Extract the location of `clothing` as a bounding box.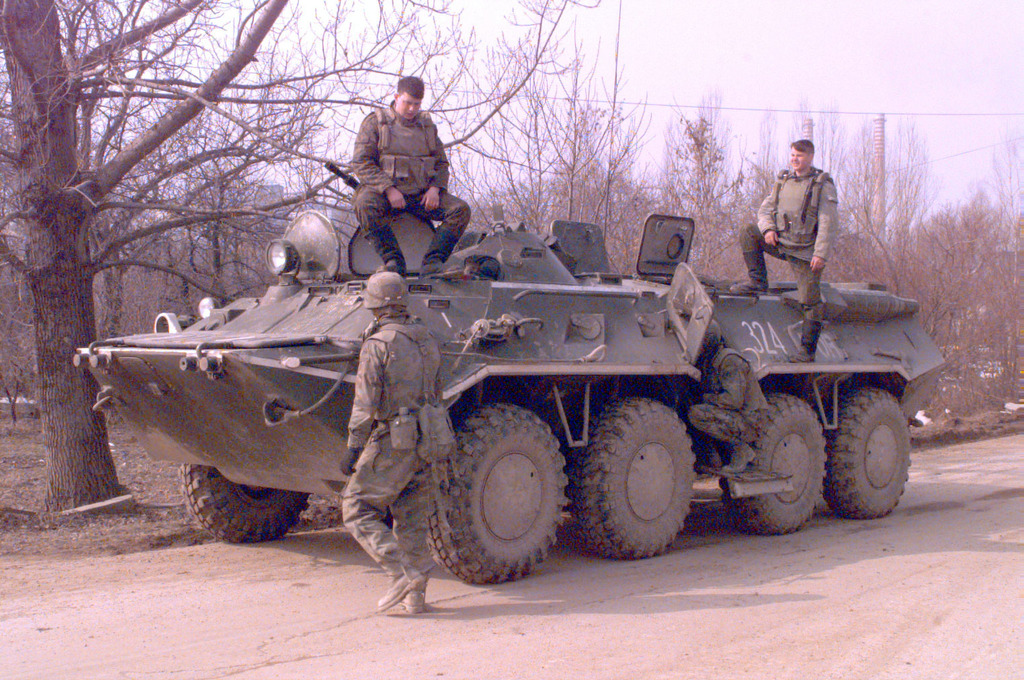
<bbox>353, 103, 471, 239</bbox>.
